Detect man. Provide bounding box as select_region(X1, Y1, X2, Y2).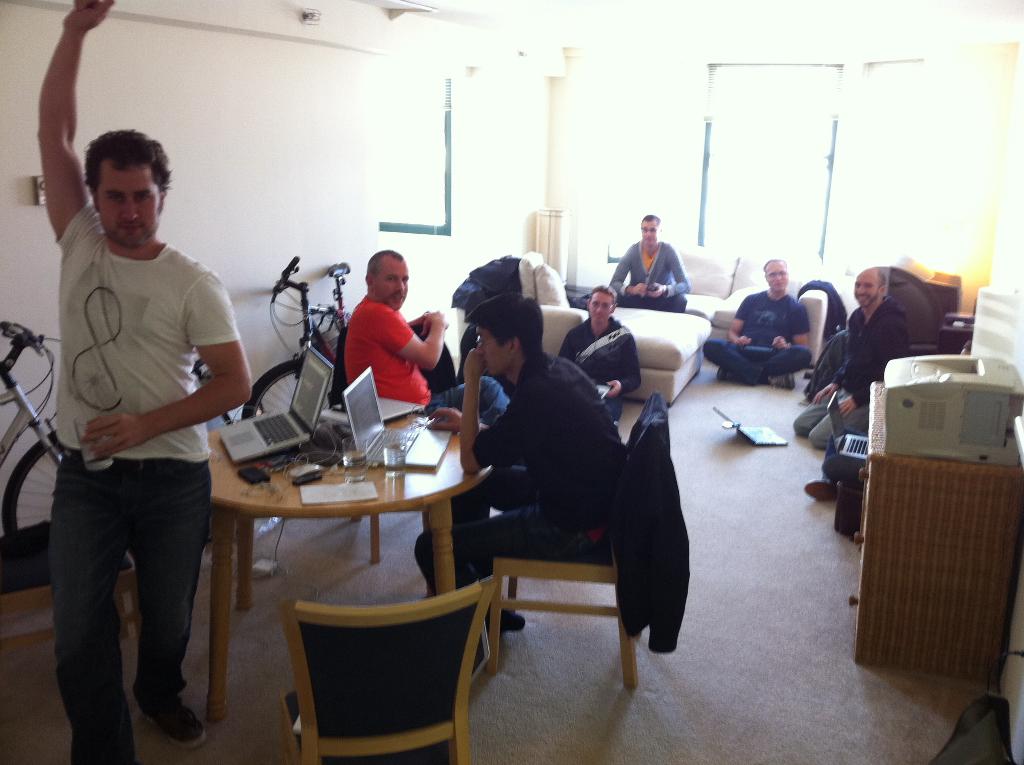
select_region(605, 213, 689, 314).
